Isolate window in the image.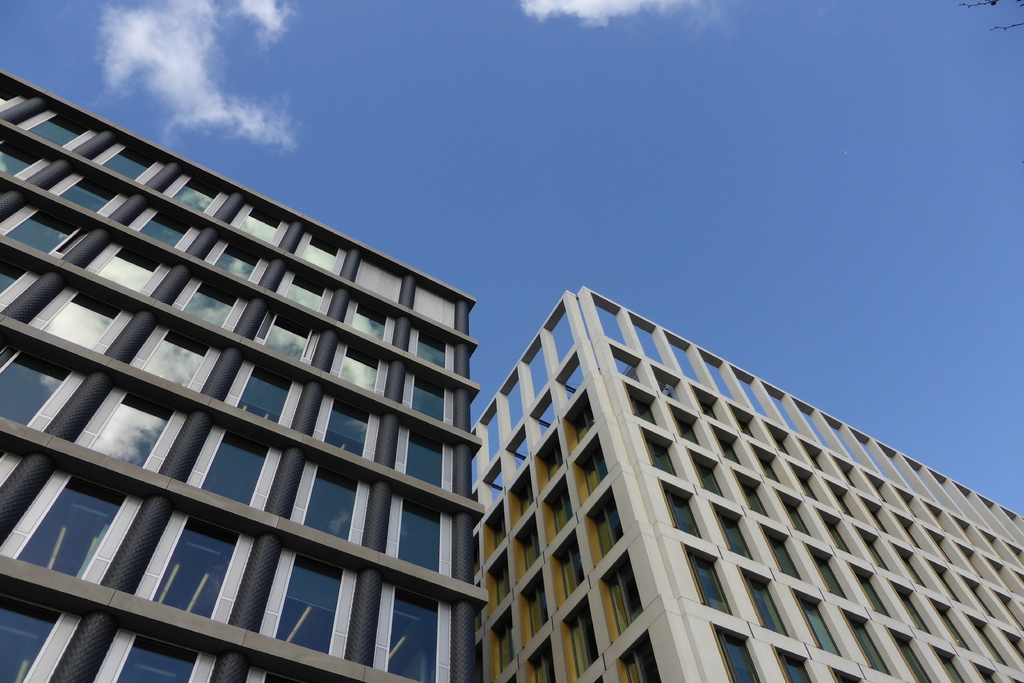
Isolated region: x1=885, y1=580, x2=932, y2=632.
